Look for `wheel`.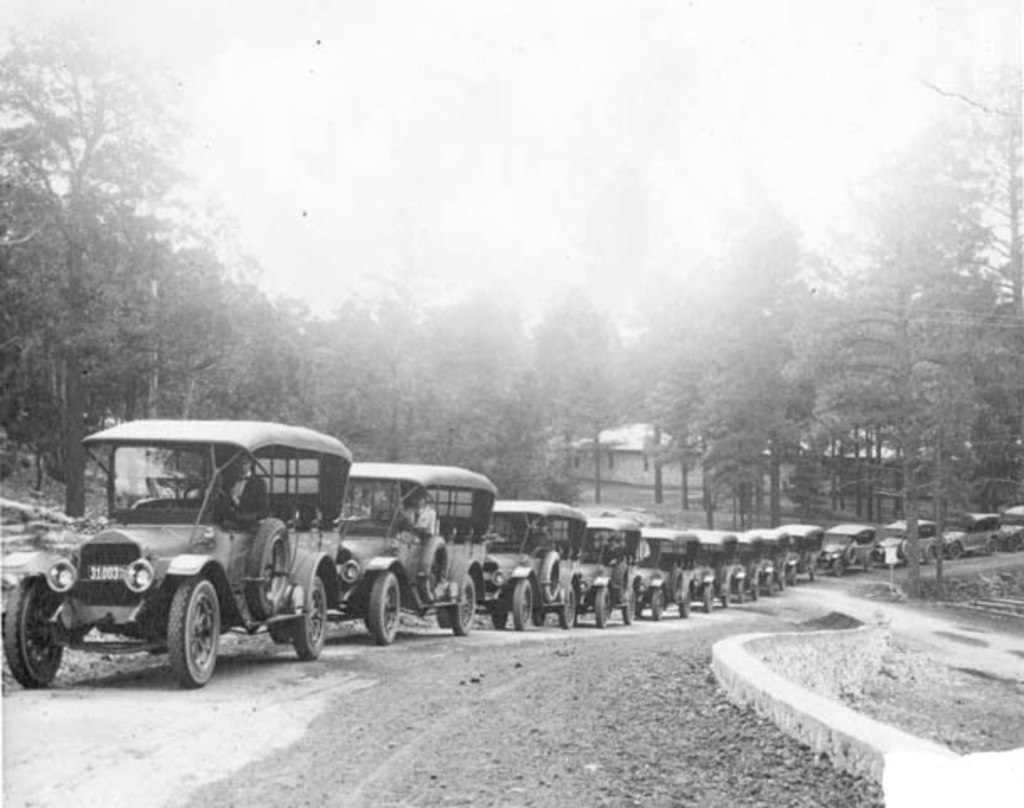
Found: l=509, t=576, r=527, b=626.
